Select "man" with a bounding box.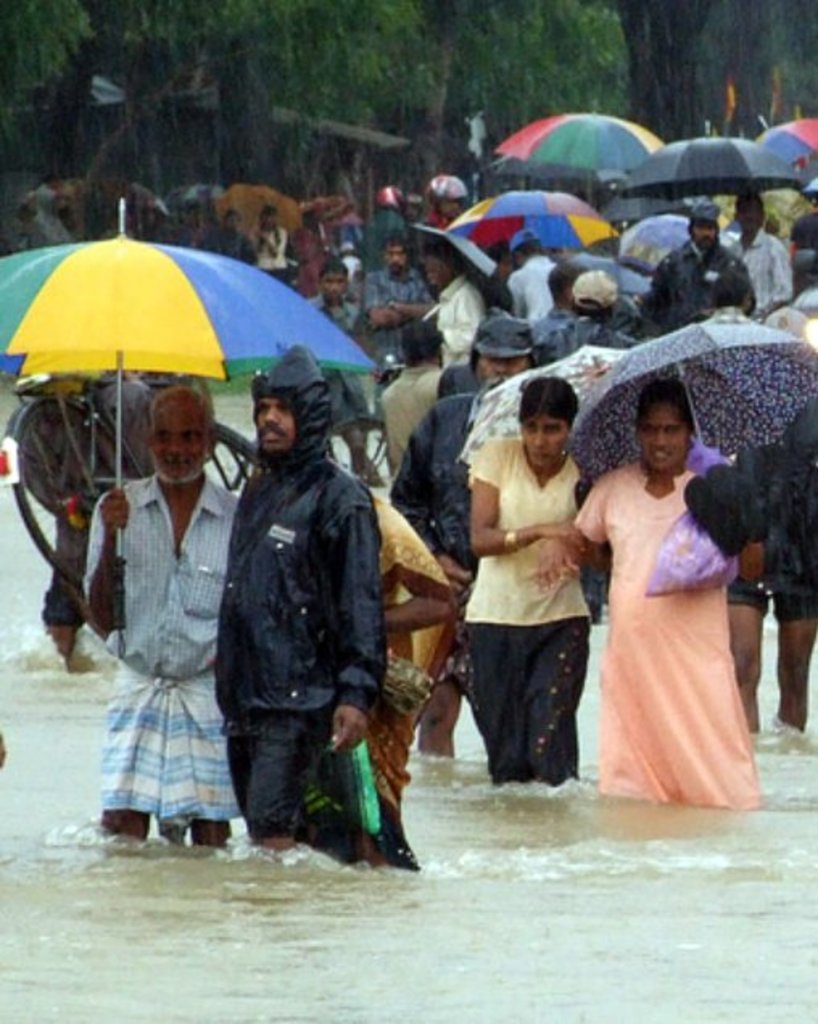
region(385, 248, 481, 372).
